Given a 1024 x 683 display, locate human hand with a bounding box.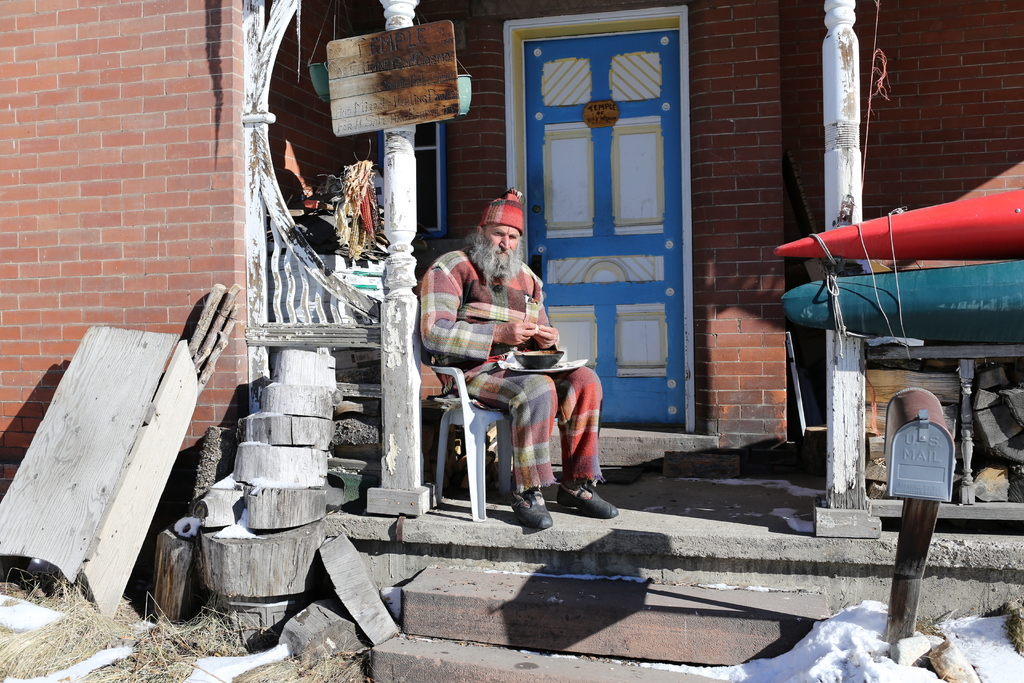
Located: BBox(531, 325, 561, 353).
